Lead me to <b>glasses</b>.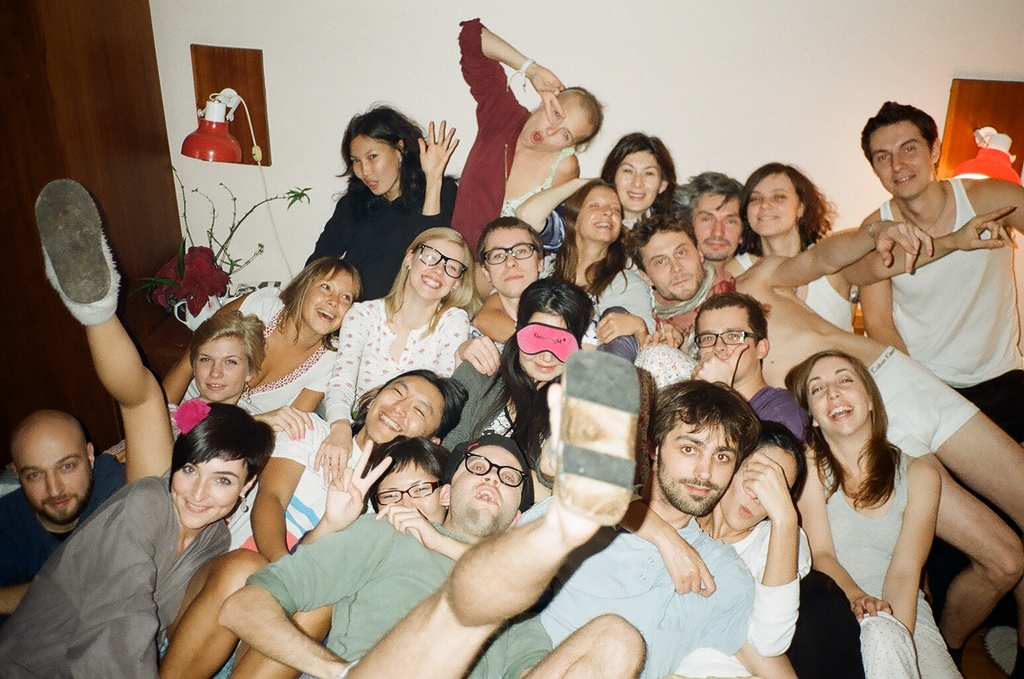
Lead to [482,239,547,270].
